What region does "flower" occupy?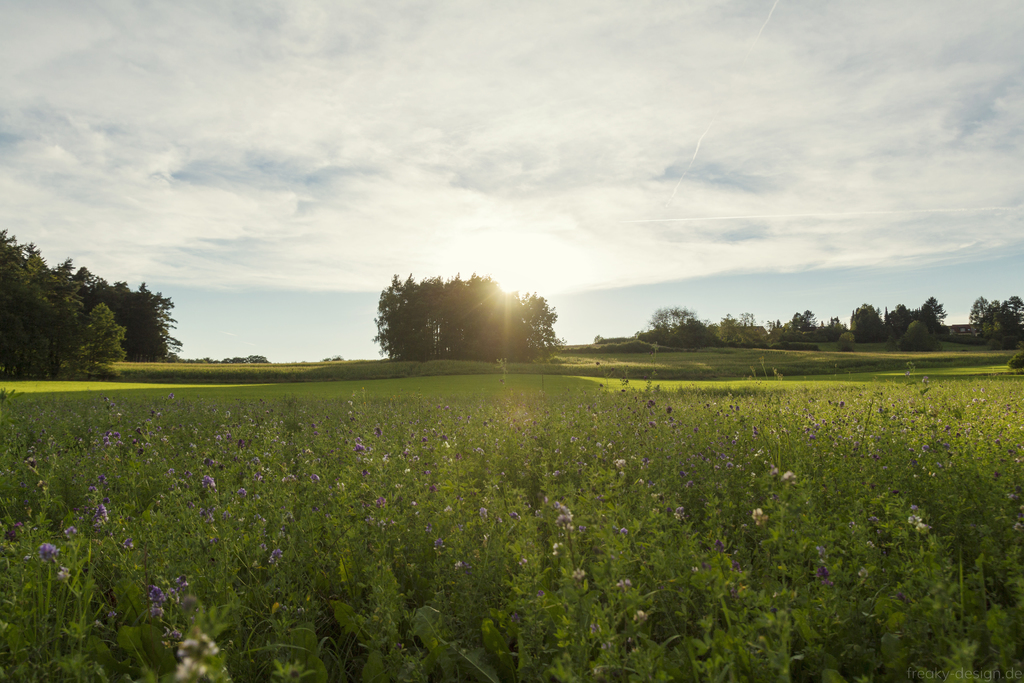
x1=102 y1=397 x2=124 y2=413.
